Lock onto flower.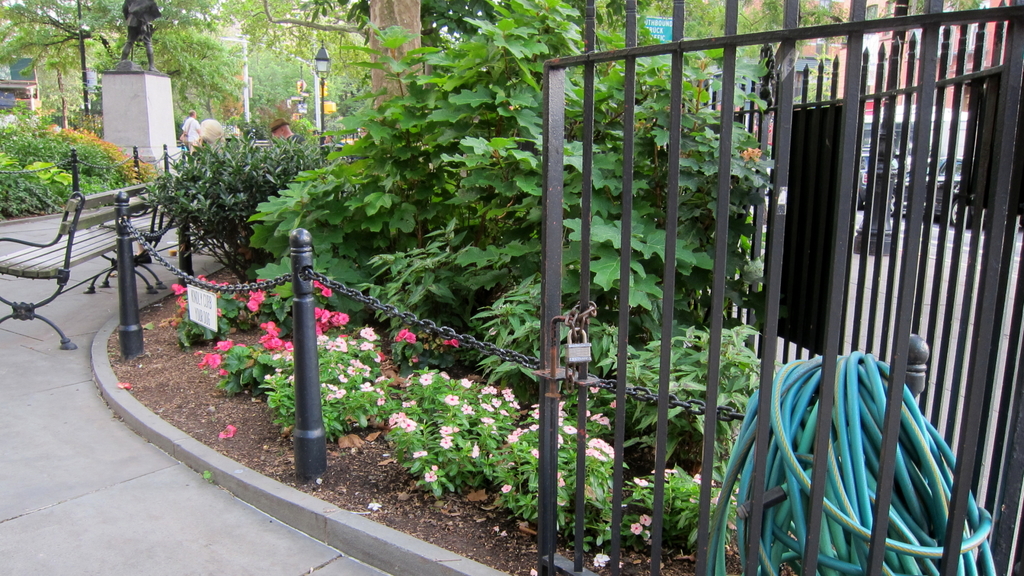
Locked: 636:513:648:527.
